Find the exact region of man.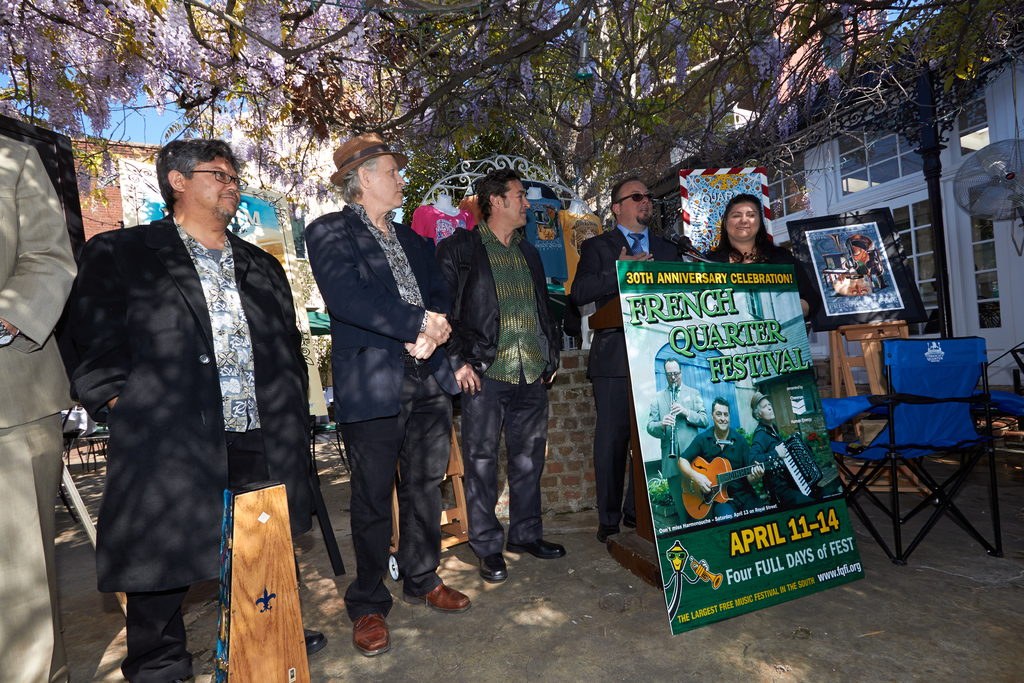
Exact region: {"x1": 676, "y1": 395, "x2": 767, "y2": 522}.
